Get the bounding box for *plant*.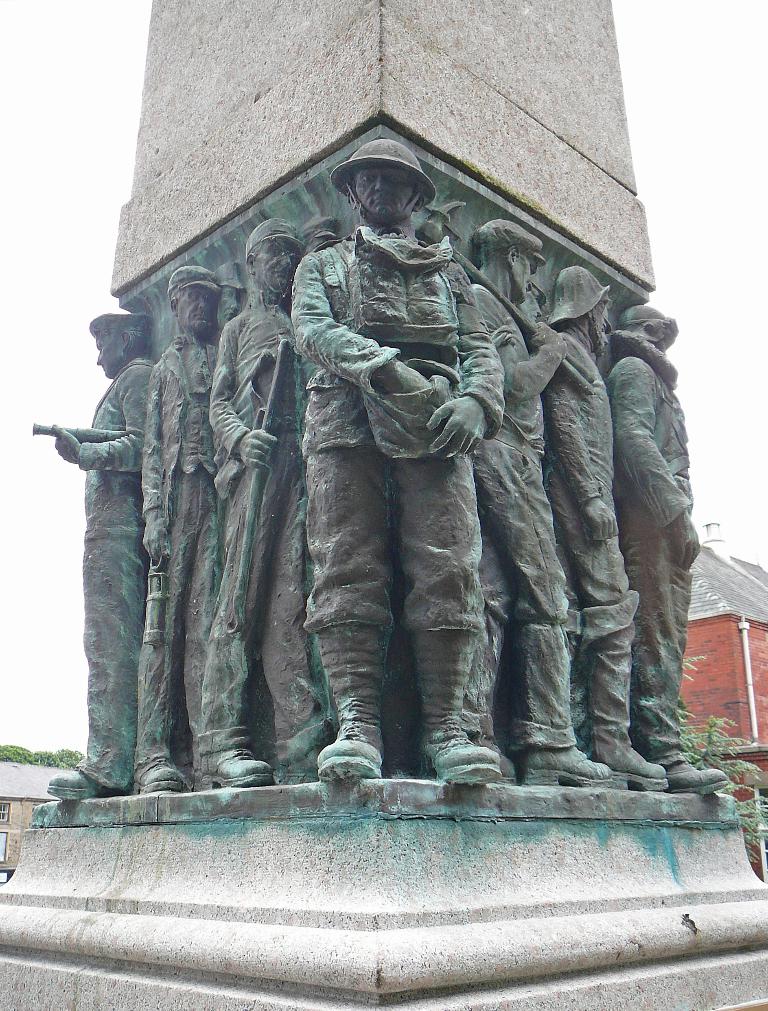
left=675, top=704, right=767, bottom=868.
